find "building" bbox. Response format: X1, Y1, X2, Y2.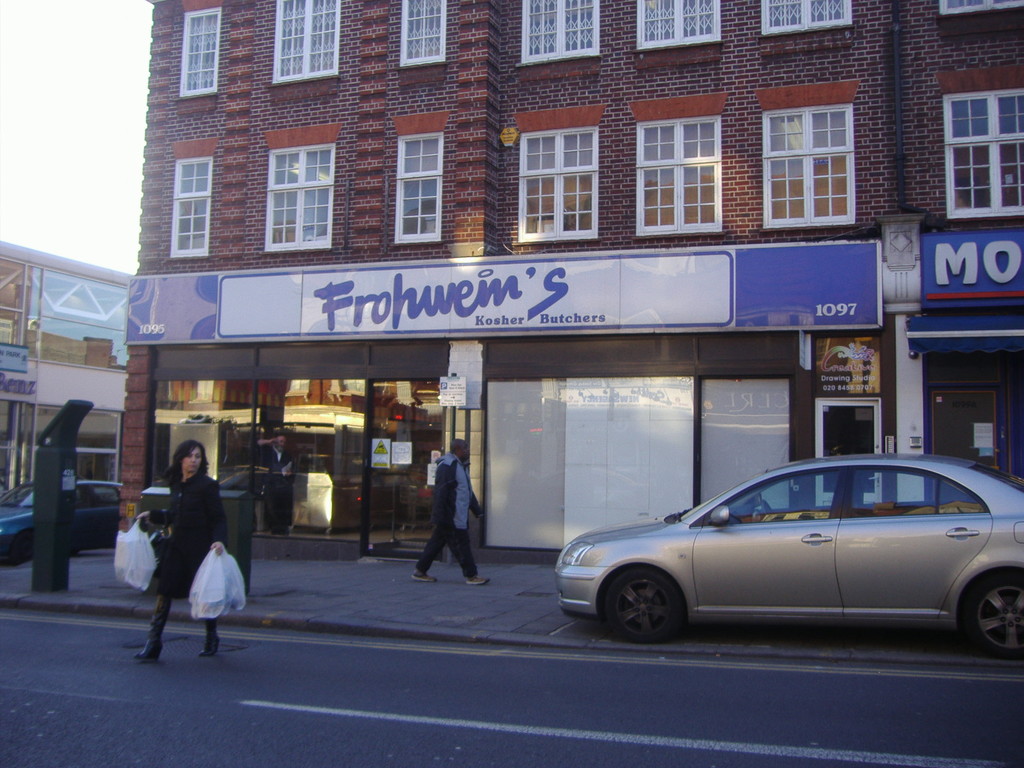
0, 237, 134, 496.
